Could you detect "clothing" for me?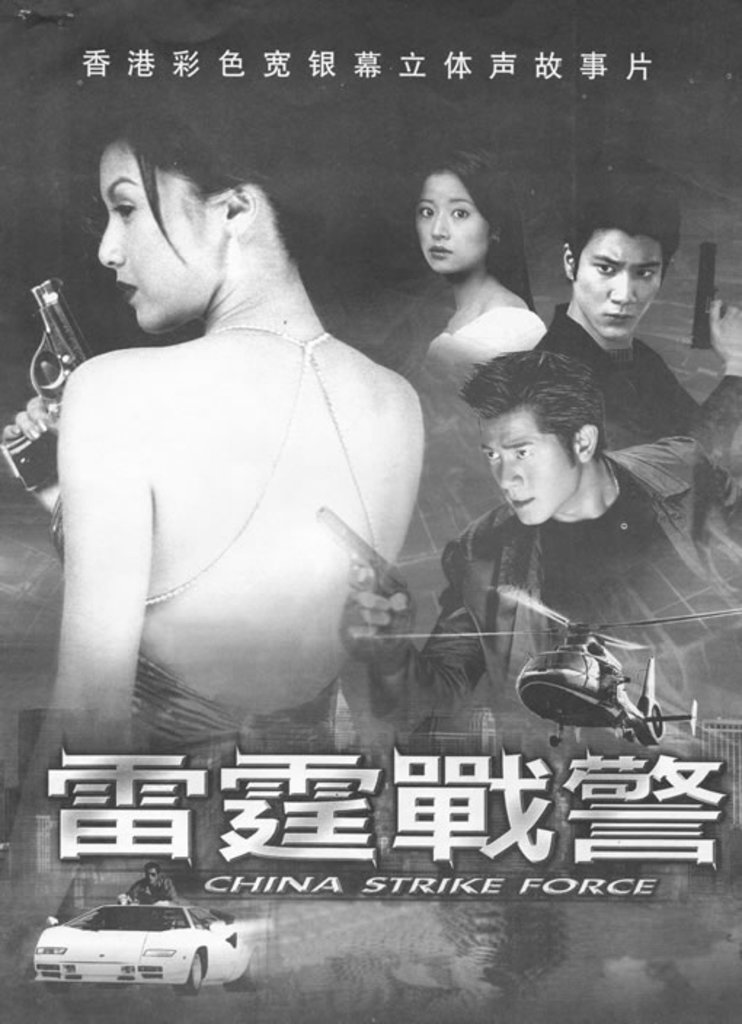
Detection result: crop(121, 879, 173, 900).
